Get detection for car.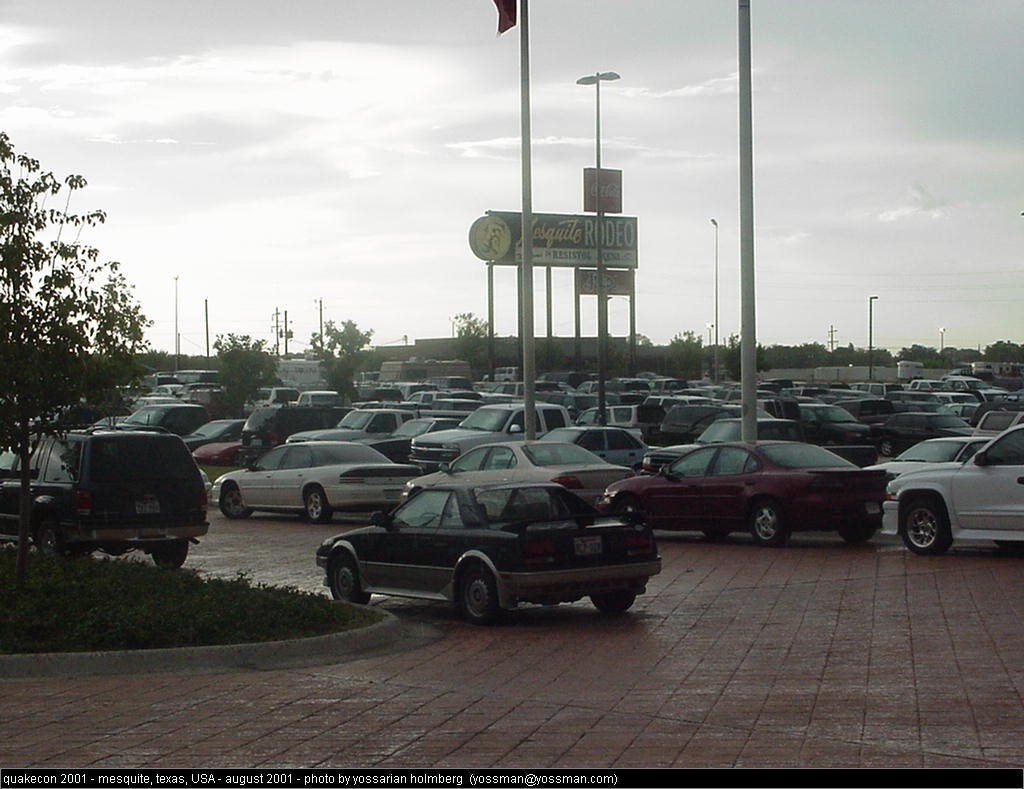
Detection: BBox(305, 438, 674, 636).
